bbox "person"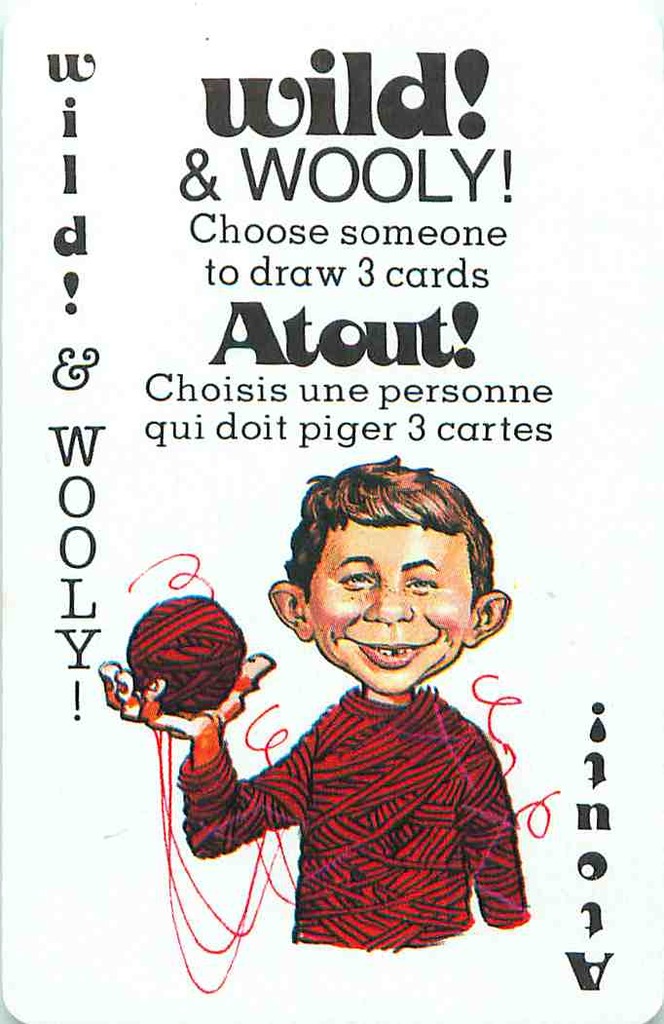
102 457 538 943
